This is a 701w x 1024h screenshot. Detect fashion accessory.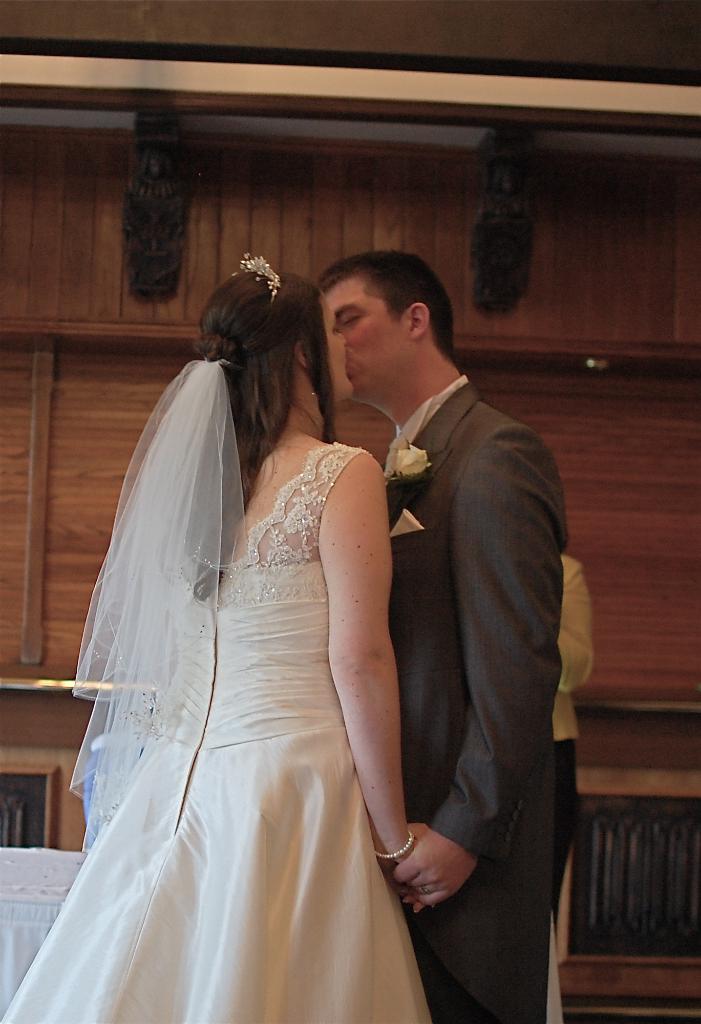
pyautogui.locateOnScreen(419, 883, 431, 897).
